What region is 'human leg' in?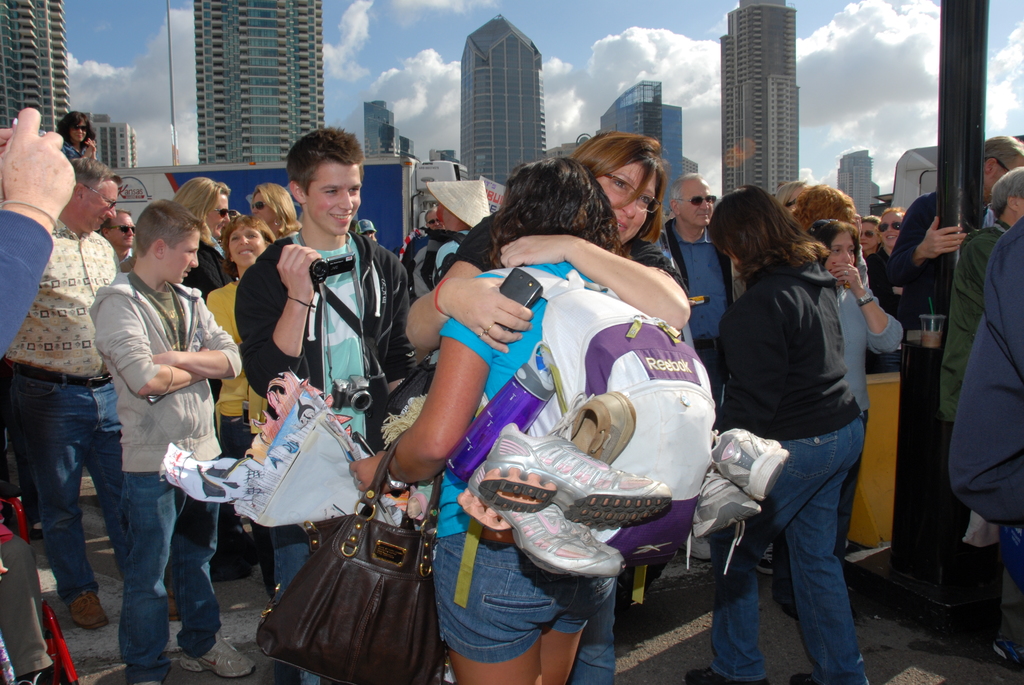
[537, 573, 614, 684].
